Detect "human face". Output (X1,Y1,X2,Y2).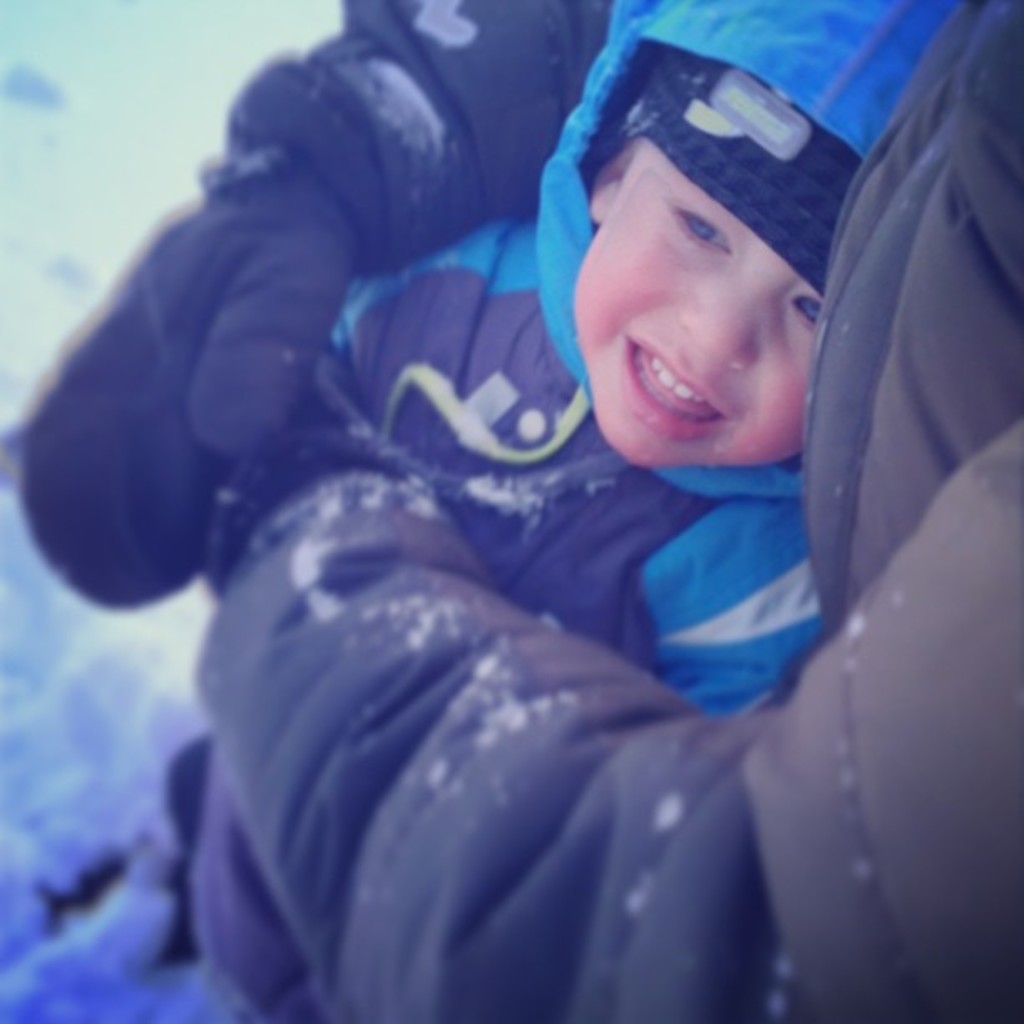
(571,147,825,467).
